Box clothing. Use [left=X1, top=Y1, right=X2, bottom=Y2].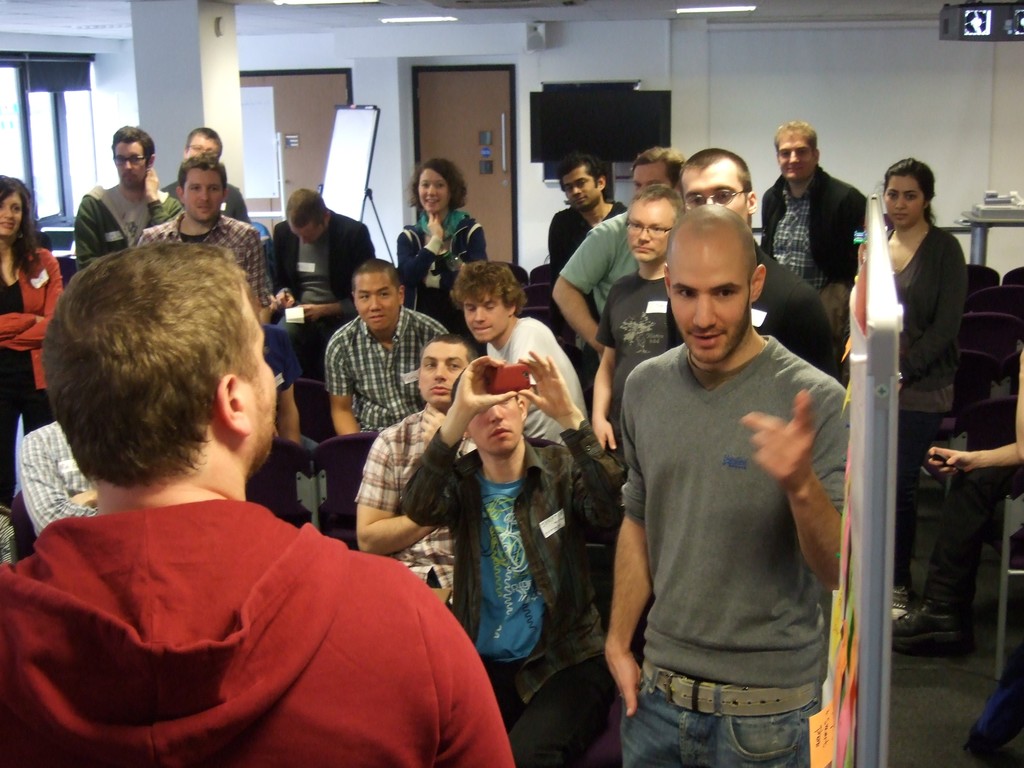
[left=591, top=273, right=692, bottom=421].
